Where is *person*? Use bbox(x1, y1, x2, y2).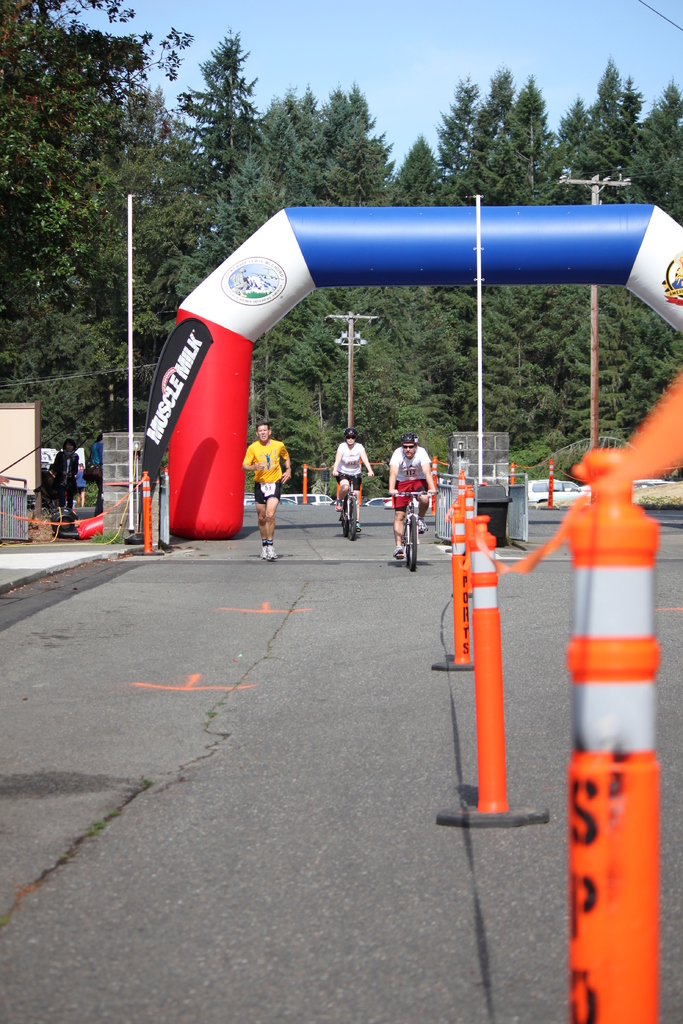
bbox(399, 416, 443, 561).
